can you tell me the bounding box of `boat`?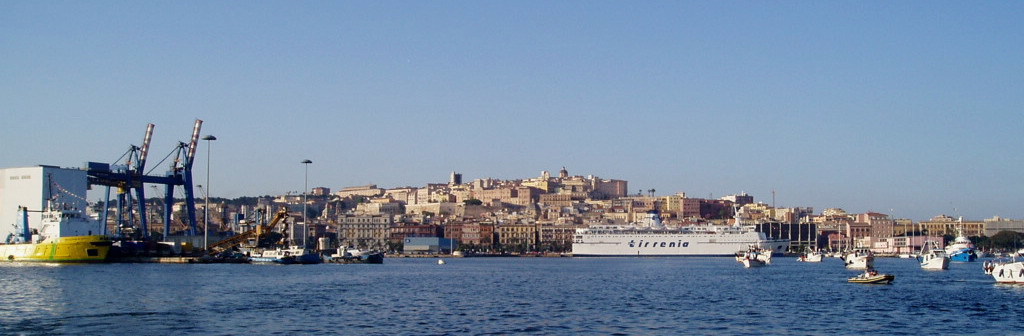
bbox(848, 261, 893, 285).
